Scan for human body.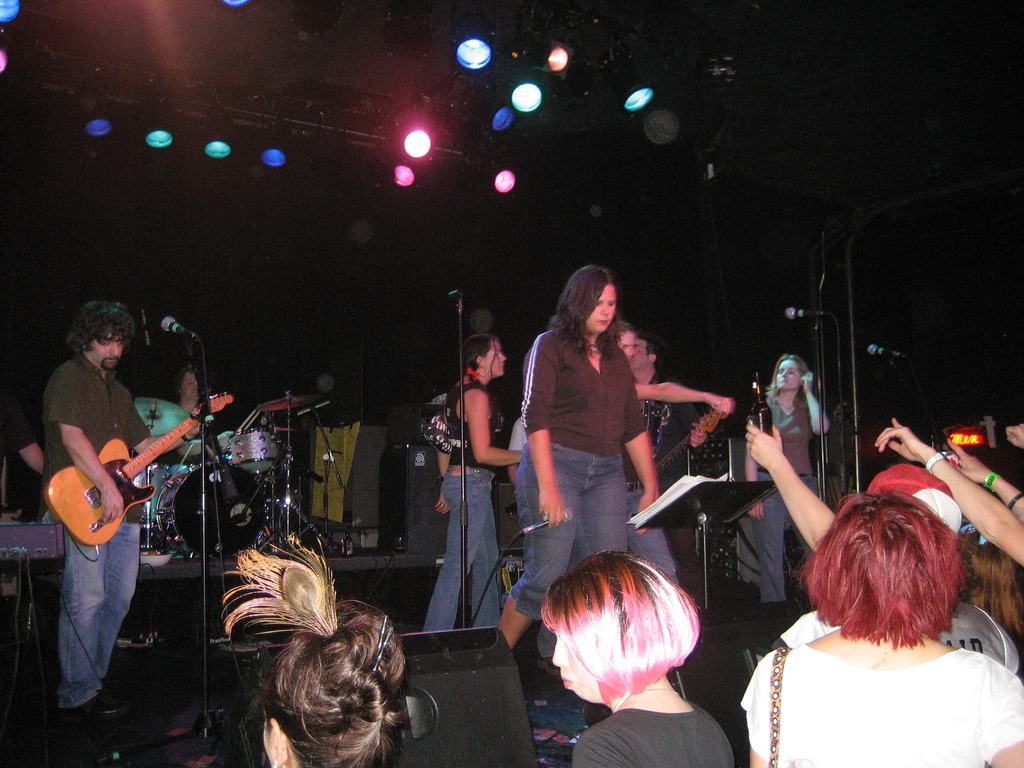
Scan result: x1=571 y1=683 x2=733 y2=767.
